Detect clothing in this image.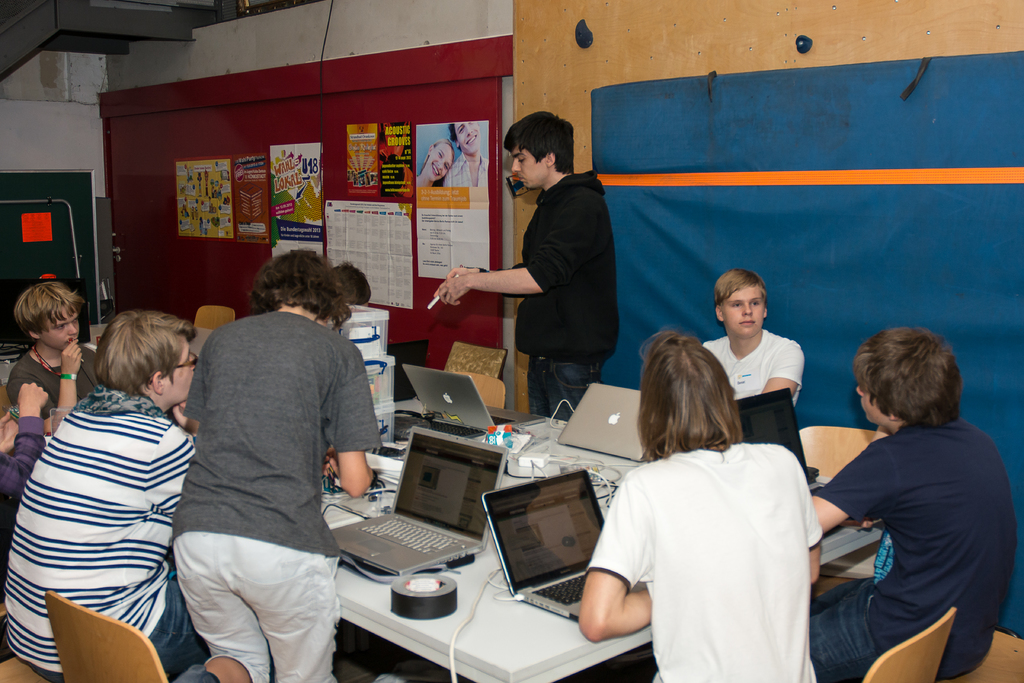
Detection: (left=0, top=415, right=46, bottom=501).
